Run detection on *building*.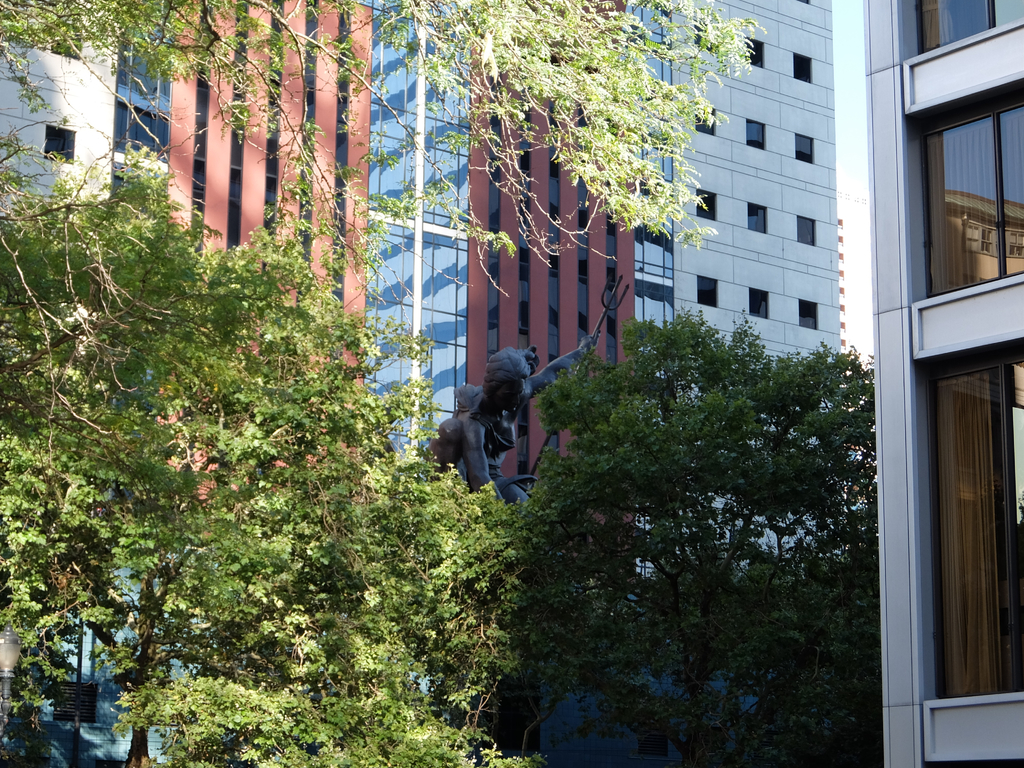
Result: select_region(0, 0, 844, 767).
